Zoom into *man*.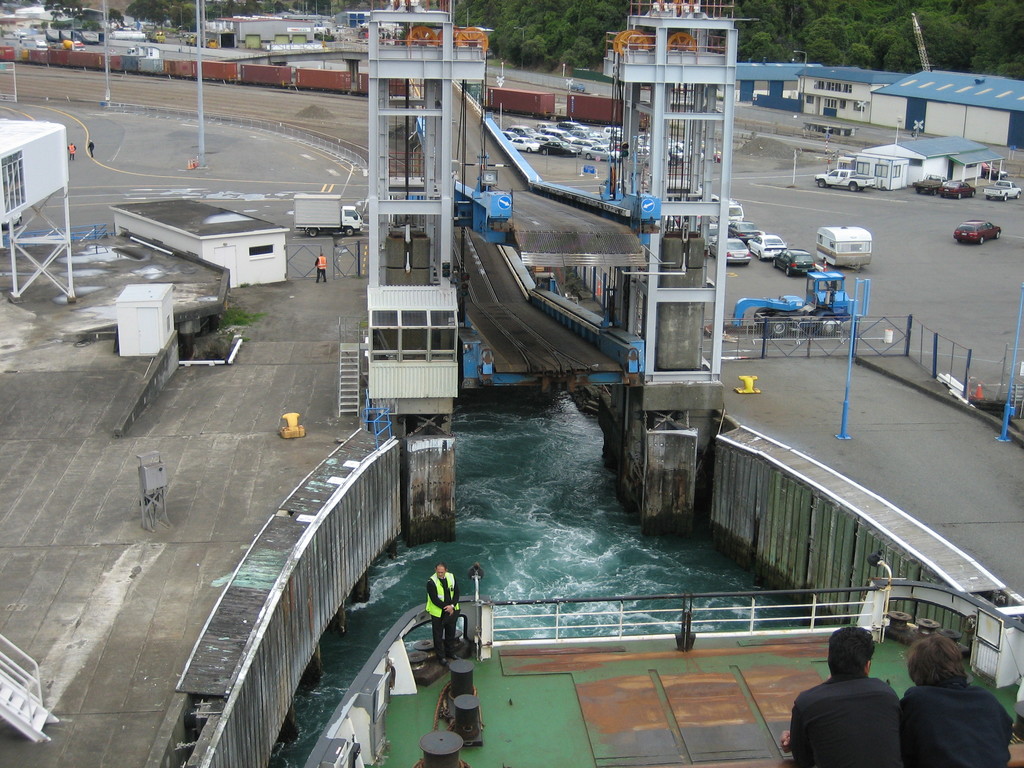
Zoom target: [778, 607, 902, 767].
